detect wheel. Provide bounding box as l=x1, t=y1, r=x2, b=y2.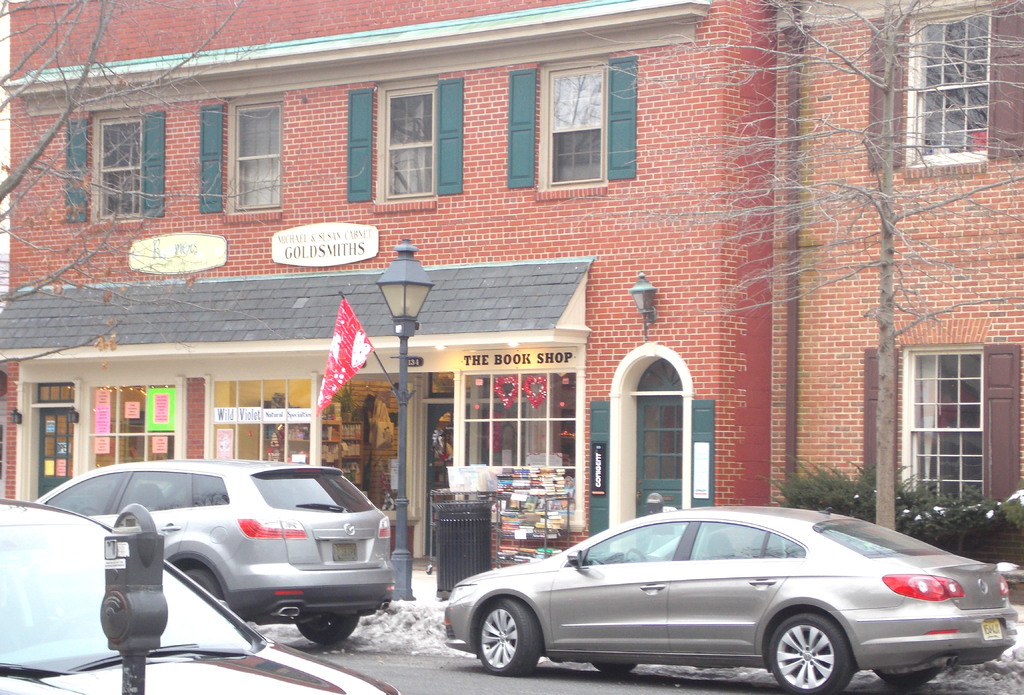
l=180, t=568, r=227, b=603.
